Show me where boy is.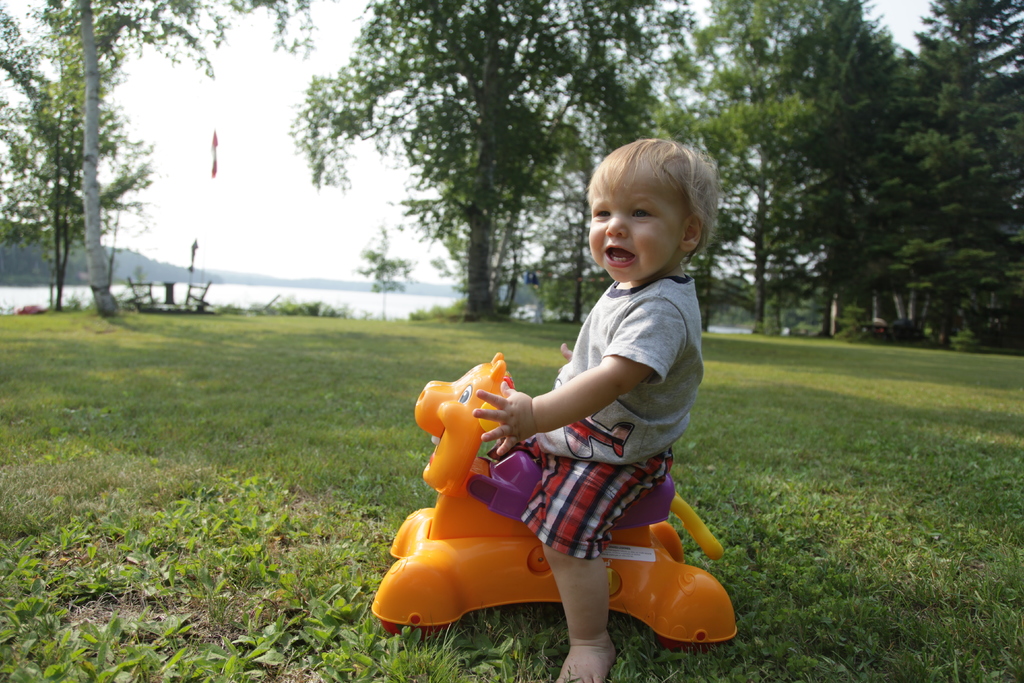
boy is at detection(476, 149, 726, 628).
